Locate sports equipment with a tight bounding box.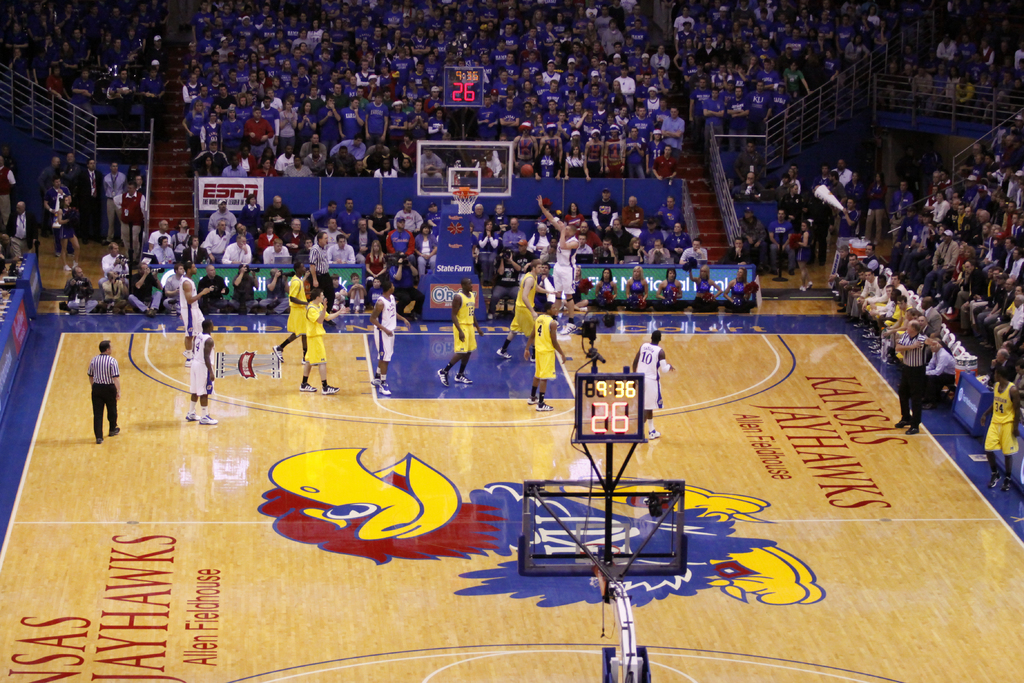
987, 472, 1000, 488.
